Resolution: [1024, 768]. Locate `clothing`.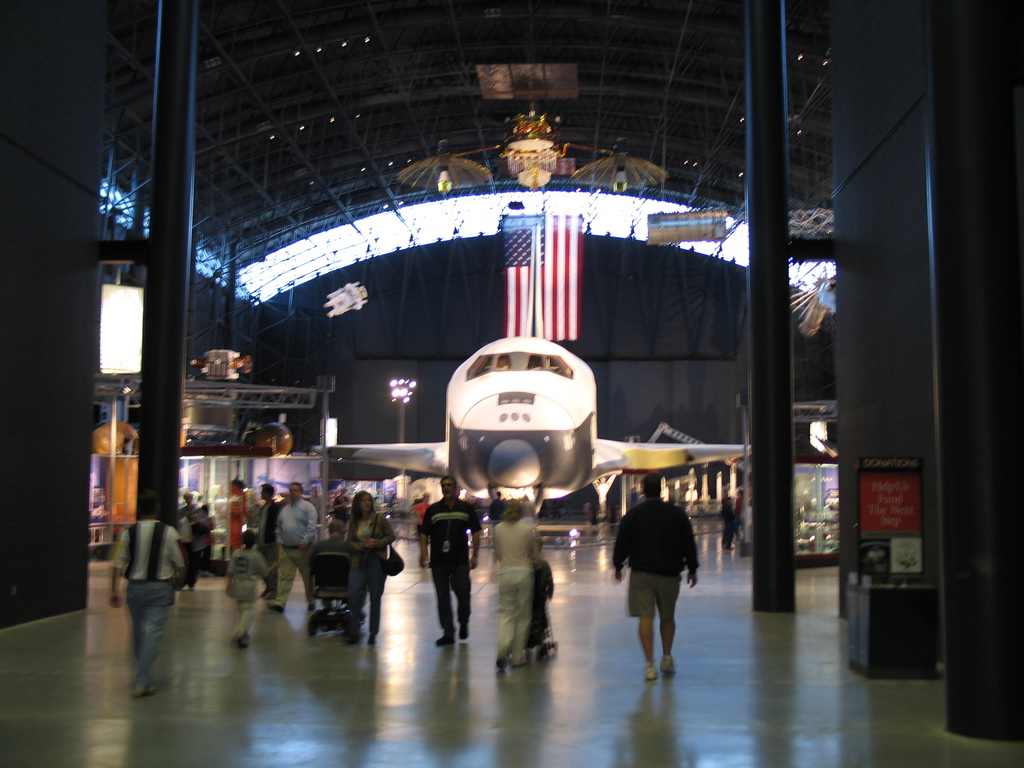
rect(115, 518, 186, 683).
